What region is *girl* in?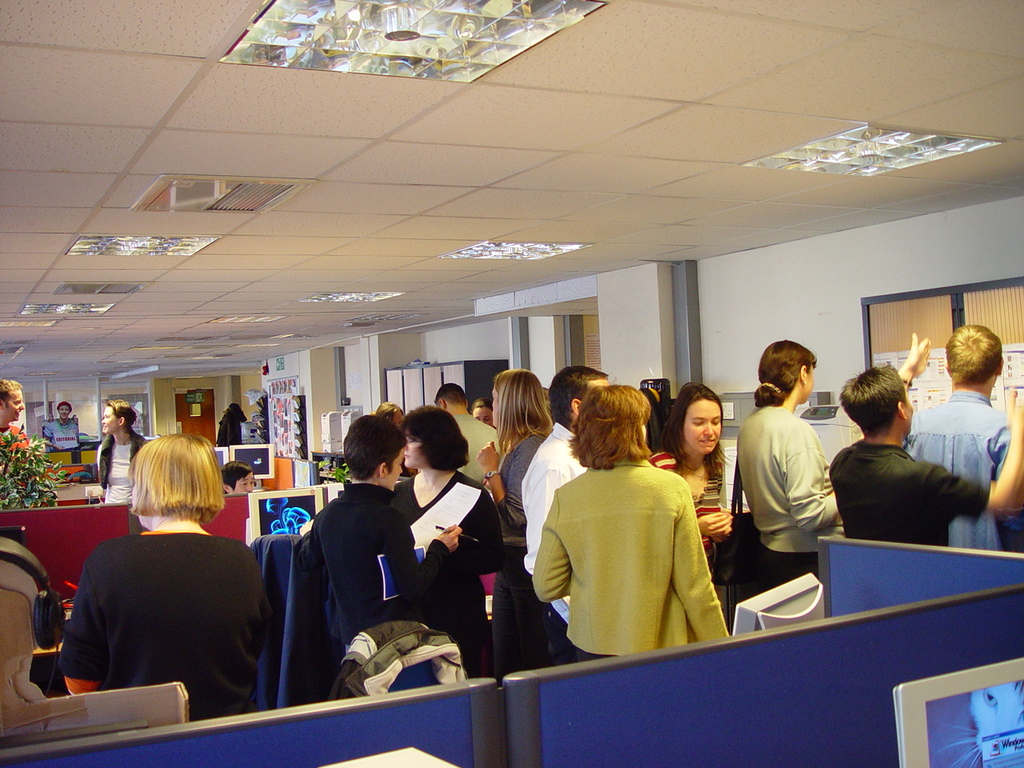
Rect(646, 376, 745, 592).
